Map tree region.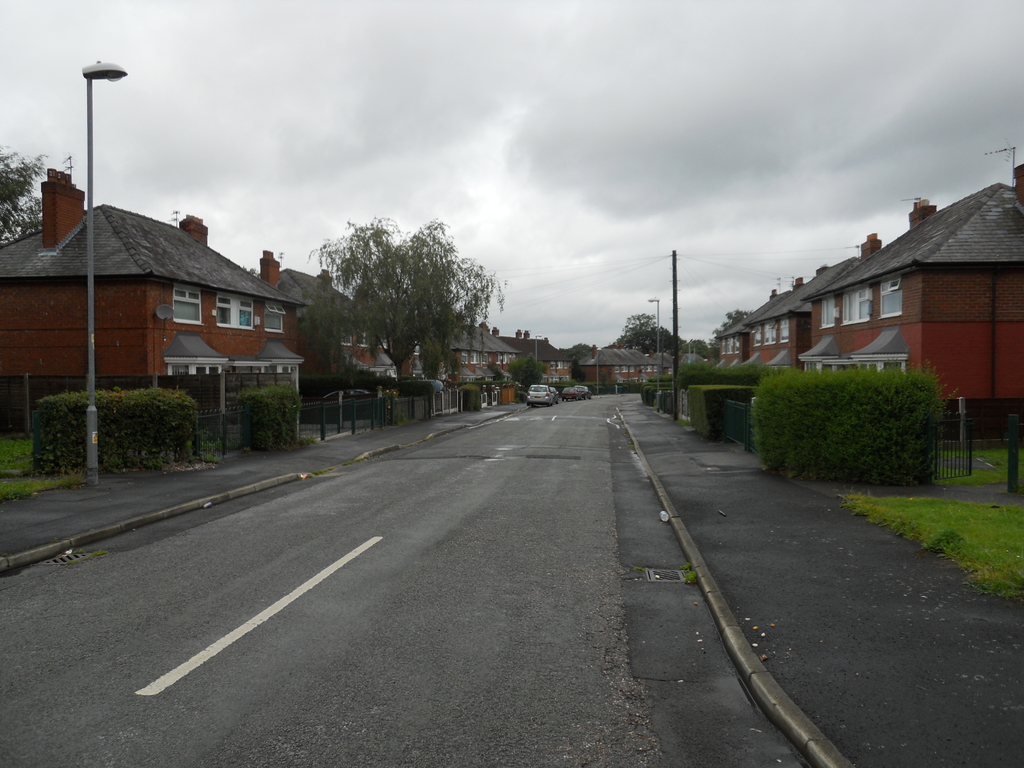
Mapped to <bbox>558, 340, 589, 356</bbox>.
